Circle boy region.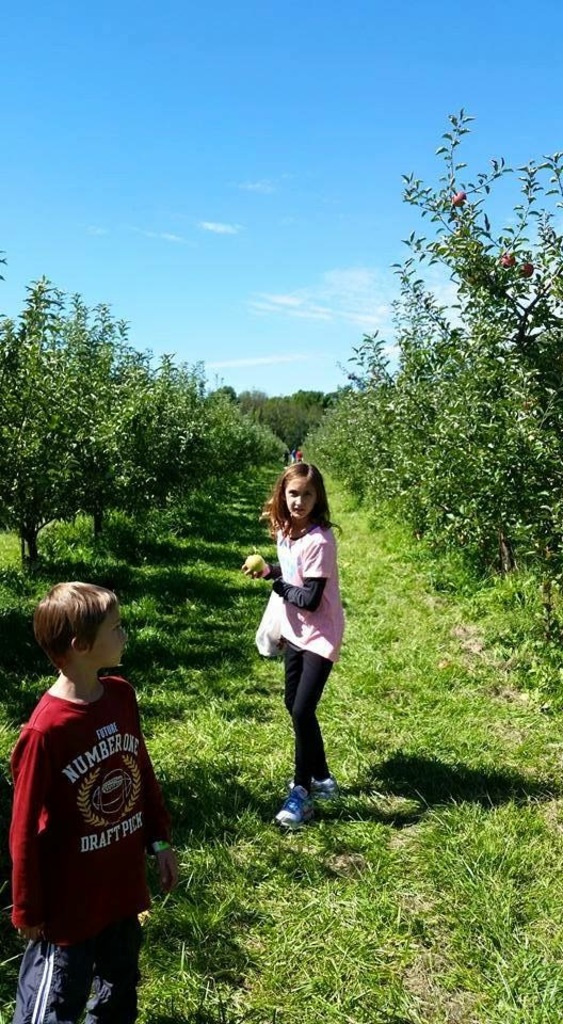
Region: BBox(6, 587, 156, 1023).
